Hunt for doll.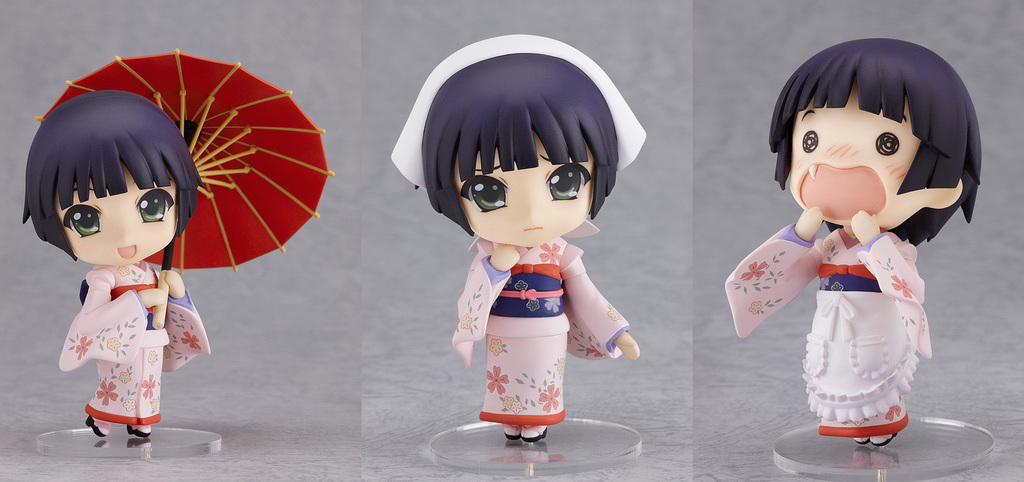
Hunted down at box=[724, 36, 981, 439].
